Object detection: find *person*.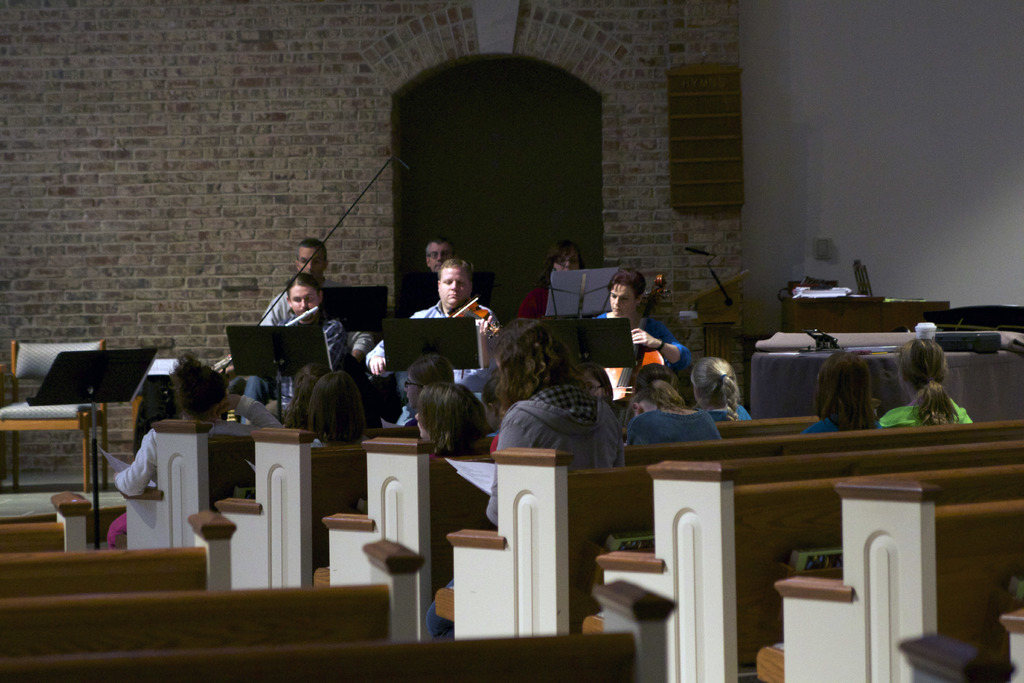
(399,232,460,300).
